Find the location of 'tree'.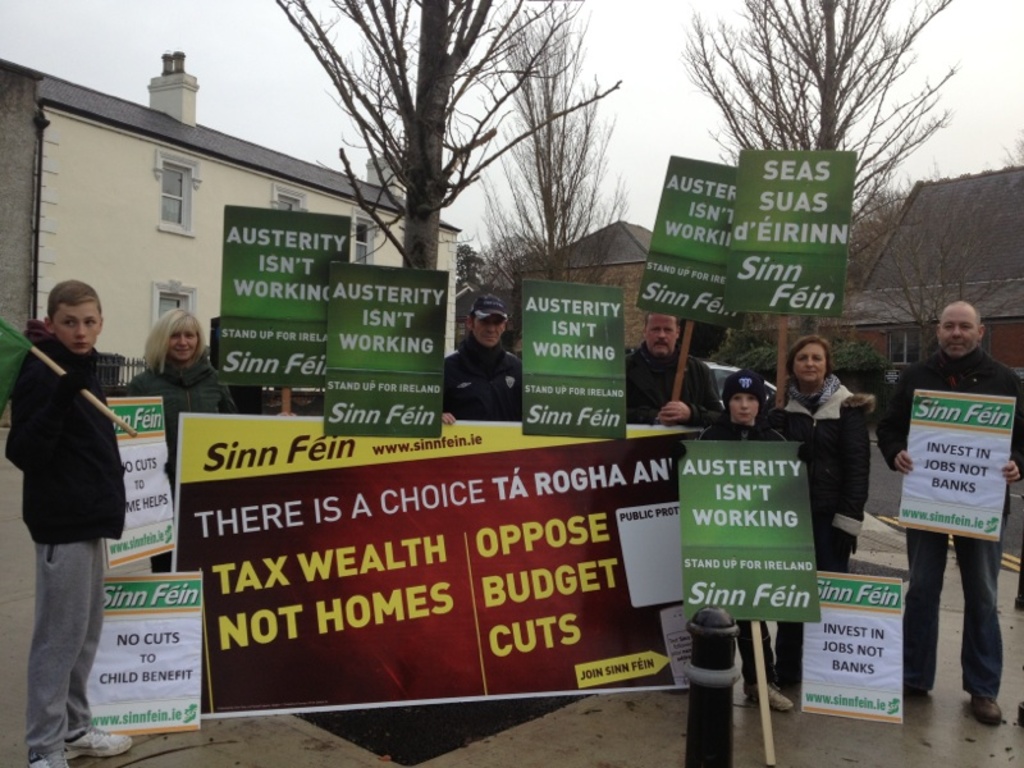
Location: box(445, 250, 485, 297).
